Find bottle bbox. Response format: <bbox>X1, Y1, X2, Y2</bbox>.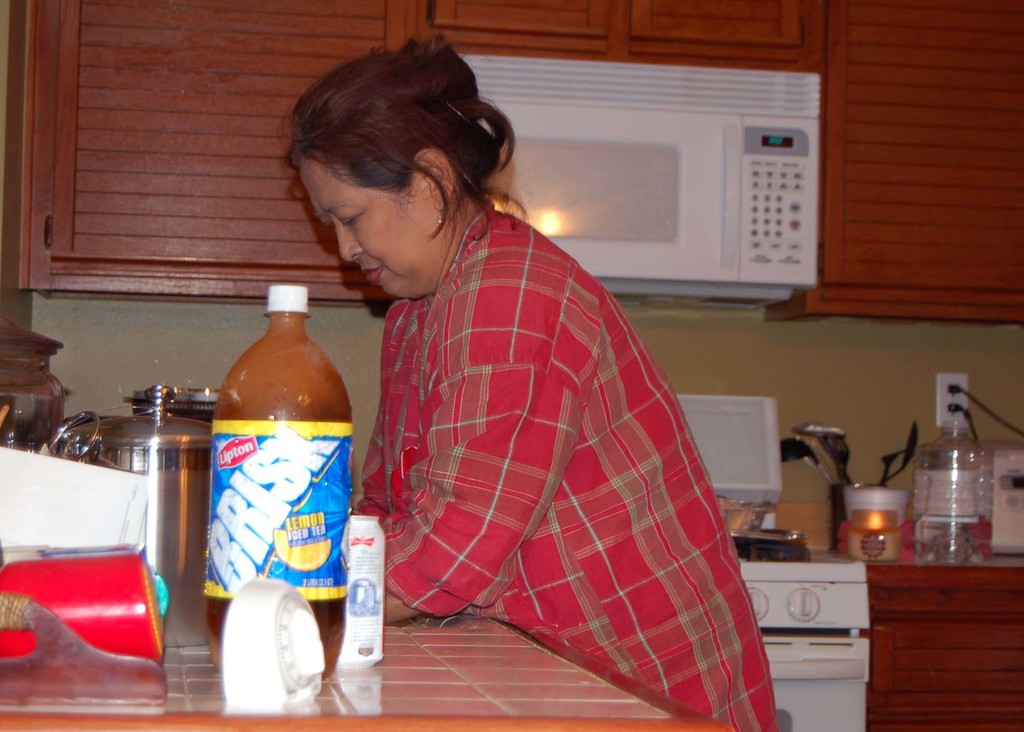
<bbox>910, 411, 1003, 576</bbox>.
